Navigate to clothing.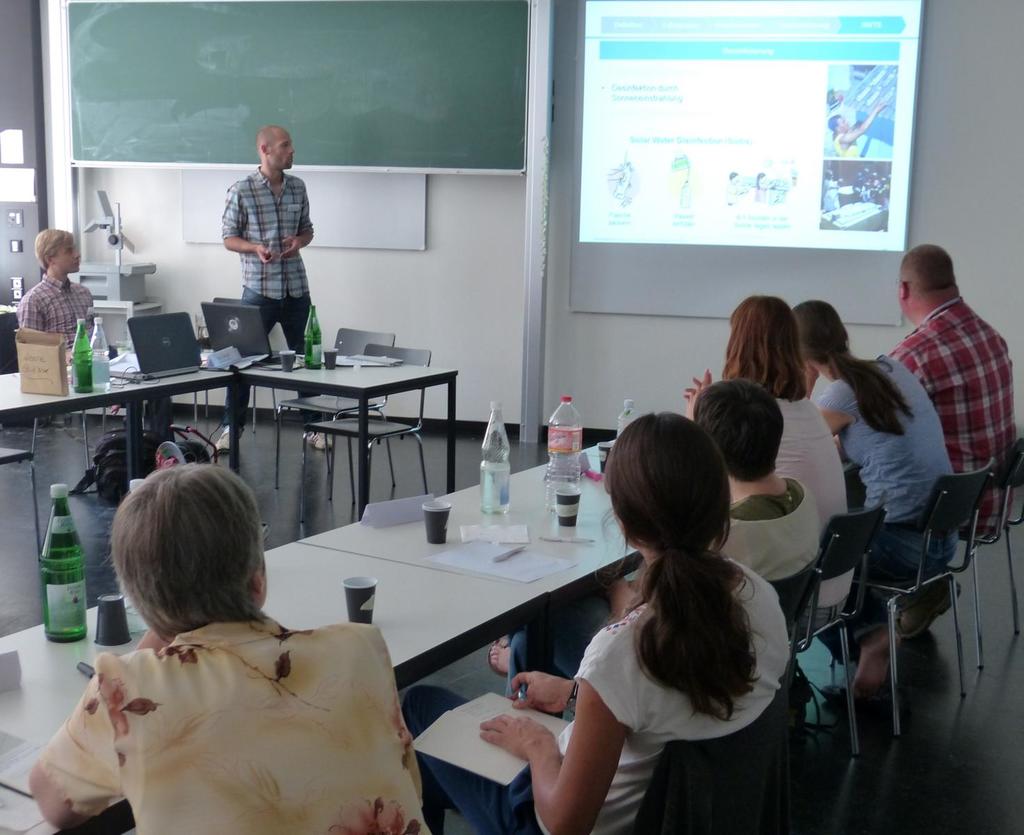
Navigation target: (left=17, top=271, right=100, bottom=356).
